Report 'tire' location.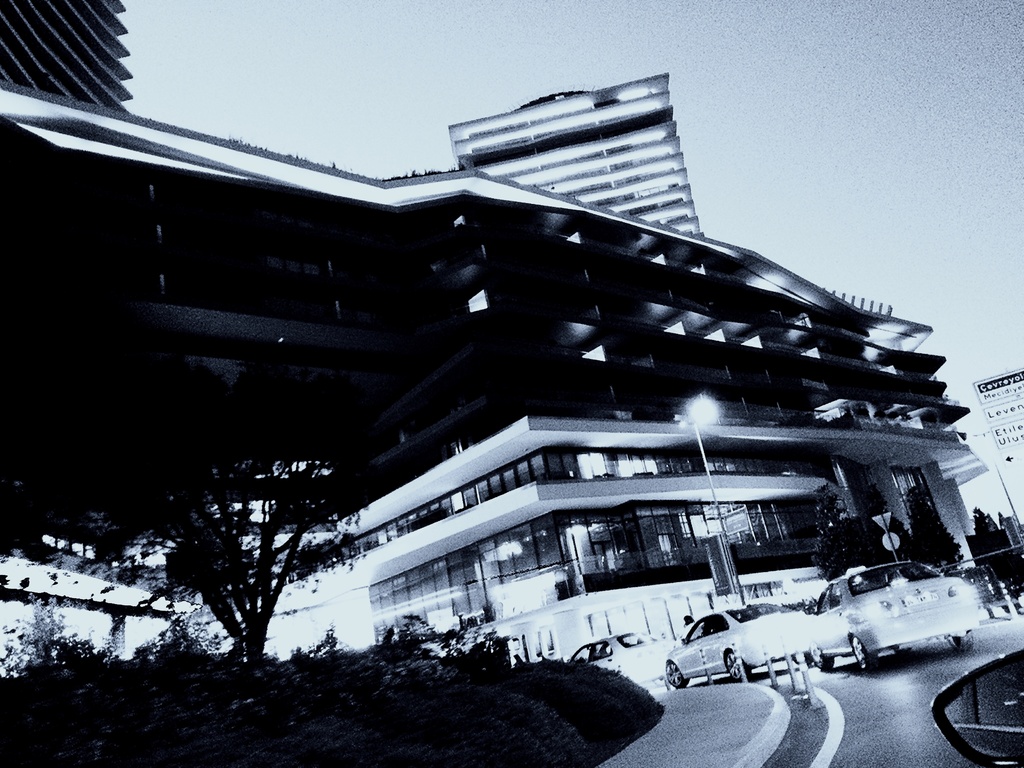
Report: bbox=(853, 634, 869, 670).
